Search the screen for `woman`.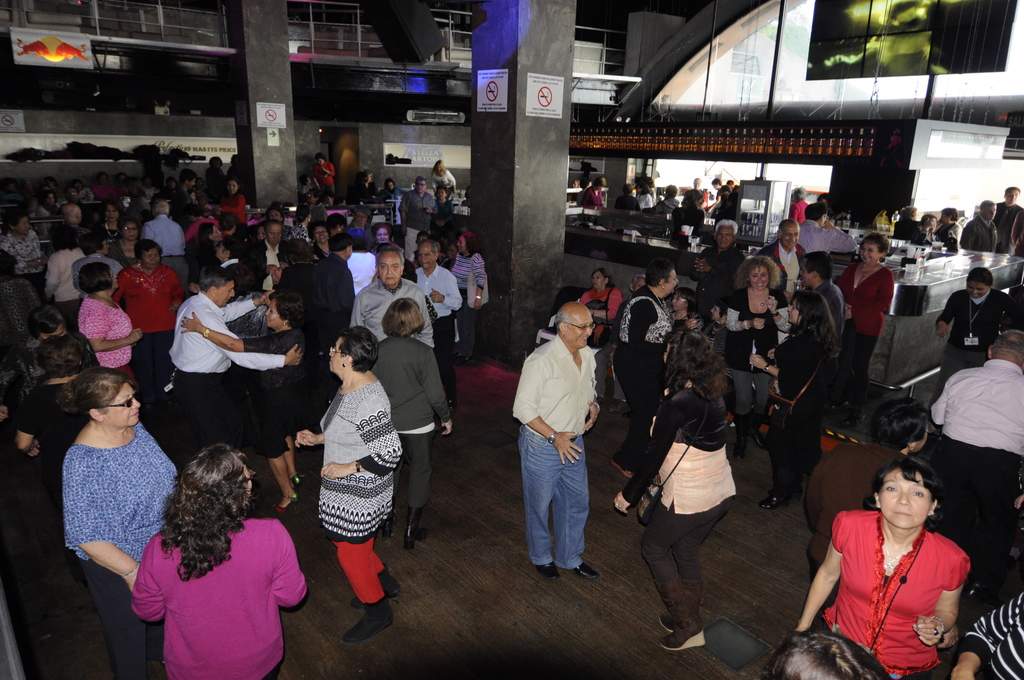
Found at <bbox>724, 256, 788, 447</bbox>.
